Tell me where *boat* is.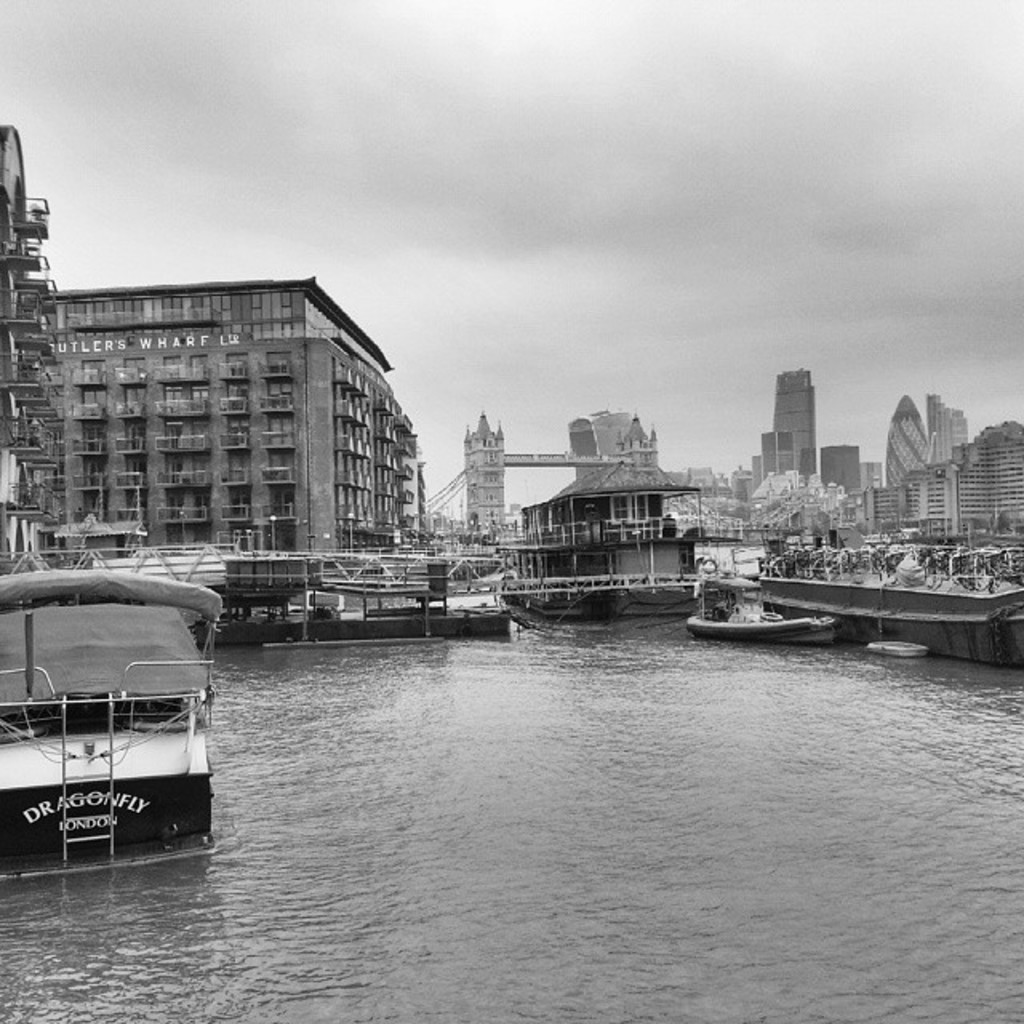
*boat* is at pyautogui.locateOnScreen(494, 418, 722, 621).
